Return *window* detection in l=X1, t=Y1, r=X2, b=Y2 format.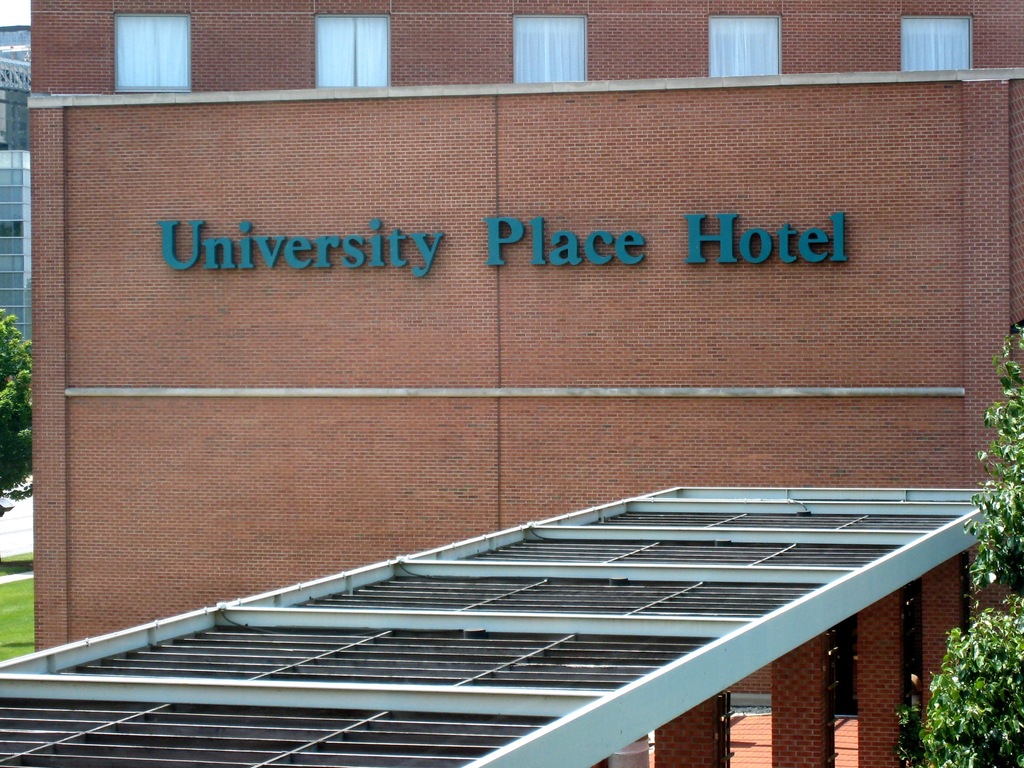
l=511, t=13, r=588, b=82.
